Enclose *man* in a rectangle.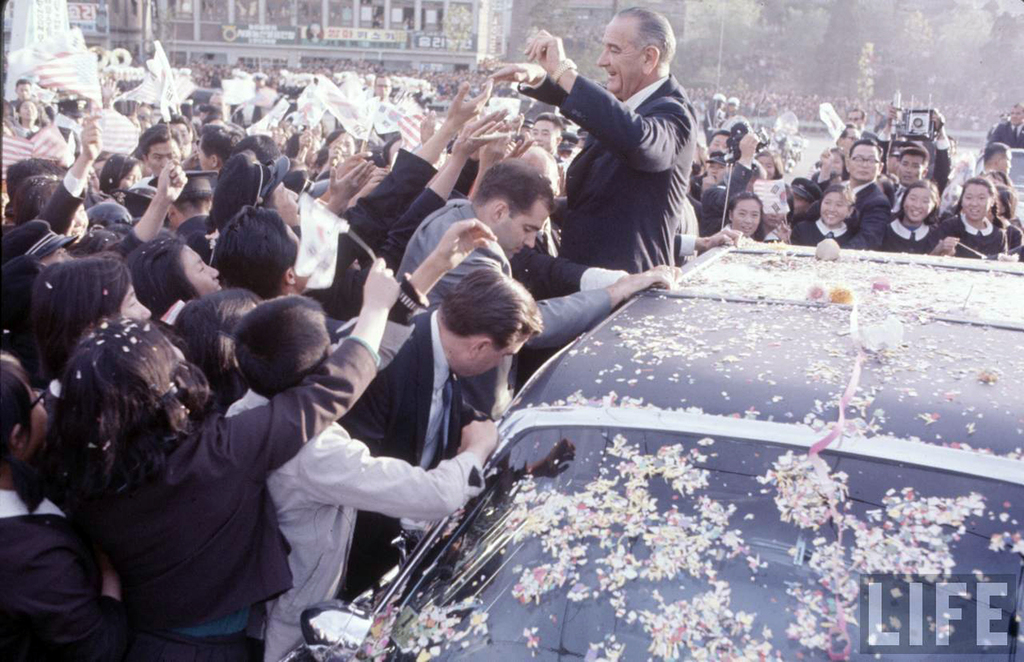
region(372, 72, 393, 102).
